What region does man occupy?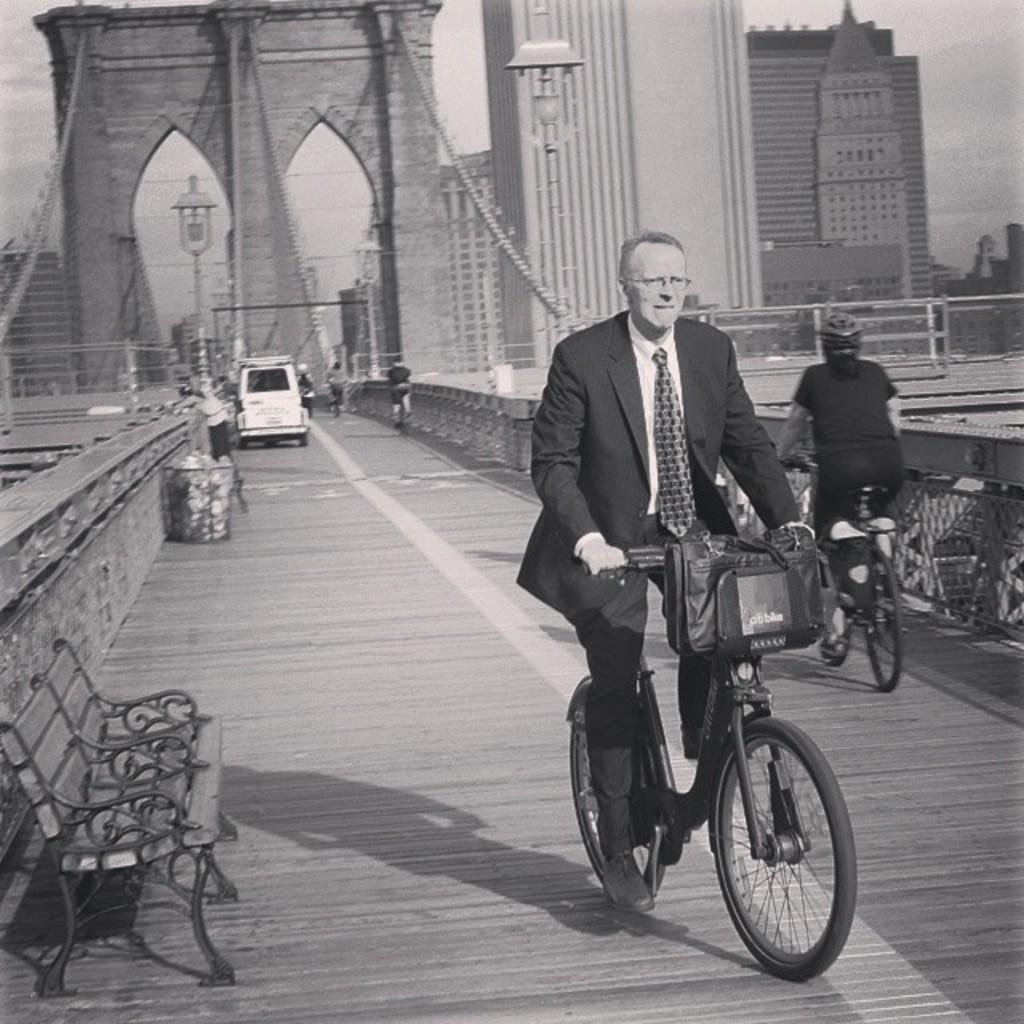
<box>514,224,811,915</box>.
